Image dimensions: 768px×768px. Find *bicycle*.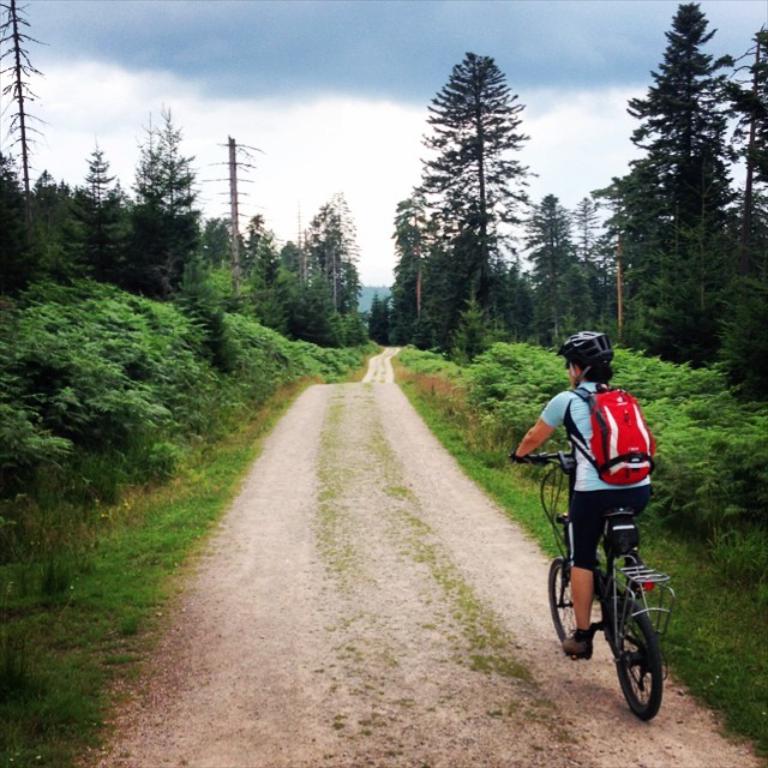
locate(527, 443, 680, 719).
